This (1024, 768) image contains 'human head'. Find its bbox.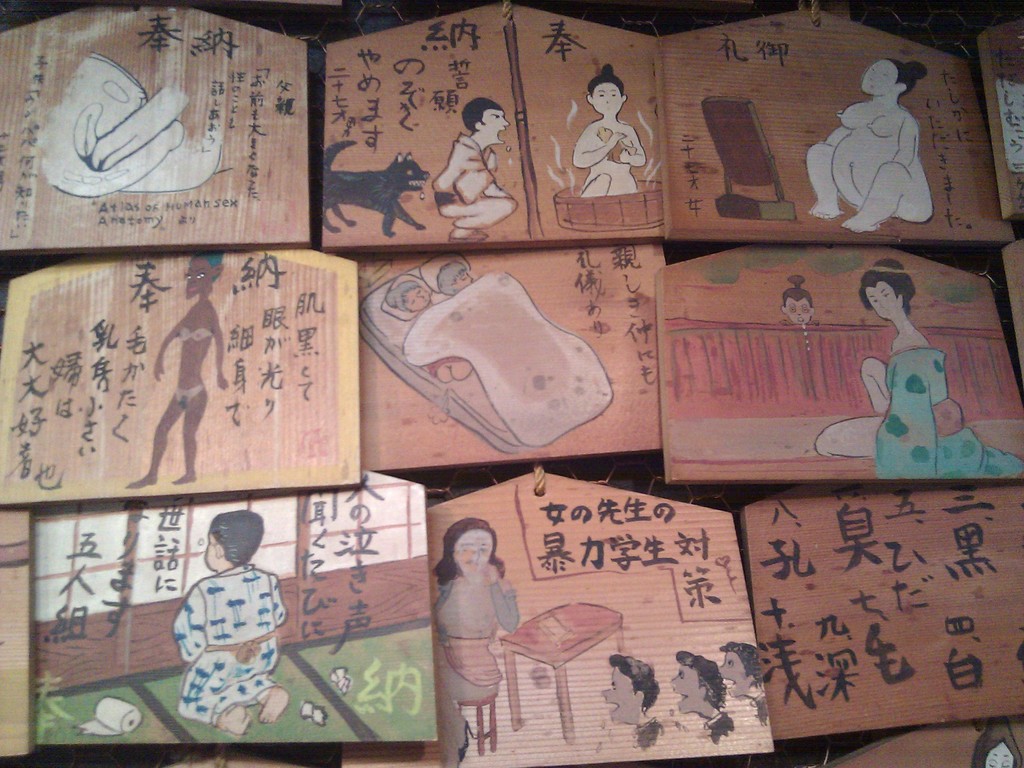
[x1=188, y1=254, x2=227, y2=299].
